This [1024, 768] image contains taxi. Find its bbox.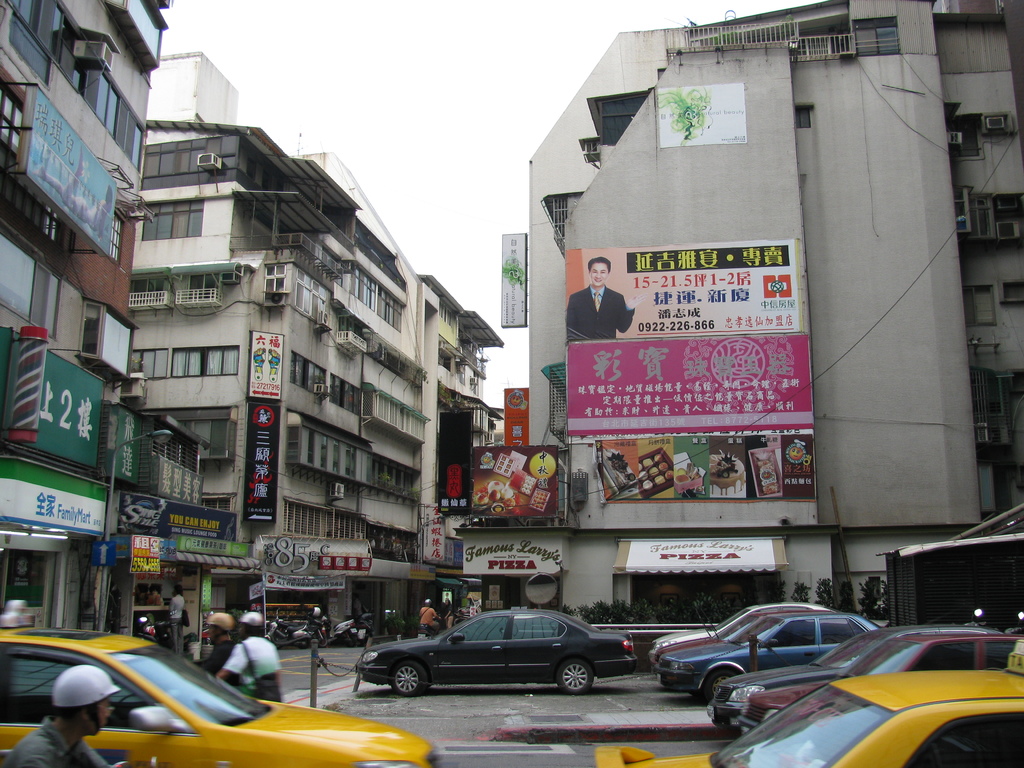
0:626:434:767.
